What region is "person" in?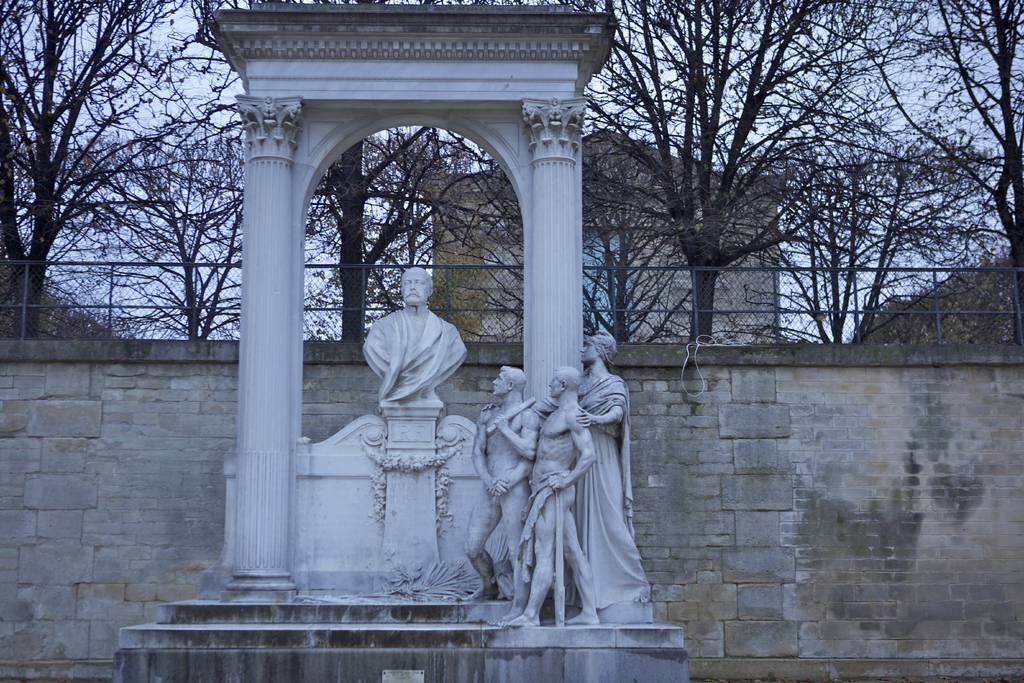
region(484, 333, 653, 616).
